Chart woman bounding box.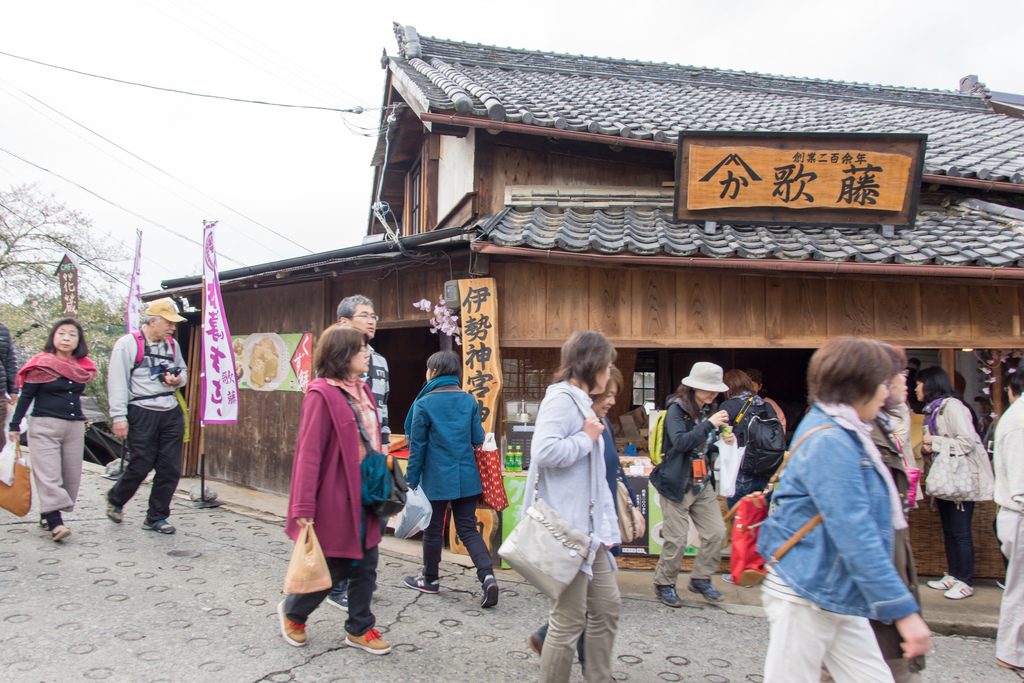
Charted: x1=911 y1=369 x2=994 y2=597.
